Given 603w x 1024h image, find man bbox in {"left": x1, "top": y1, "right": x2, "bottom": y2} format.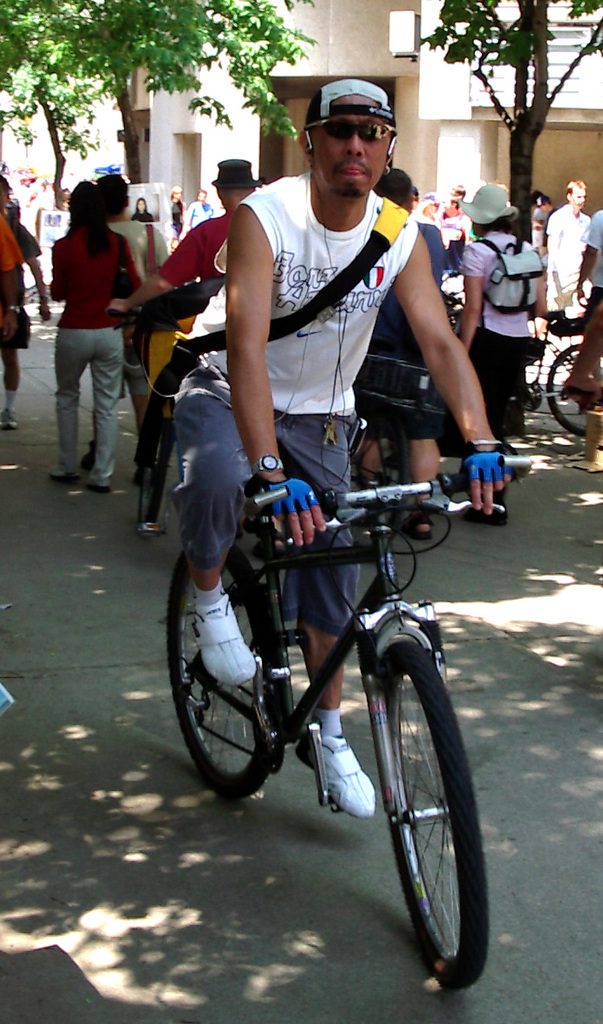
{"left": 0, "top": 173, "right": 52, "bottom": 428}.
